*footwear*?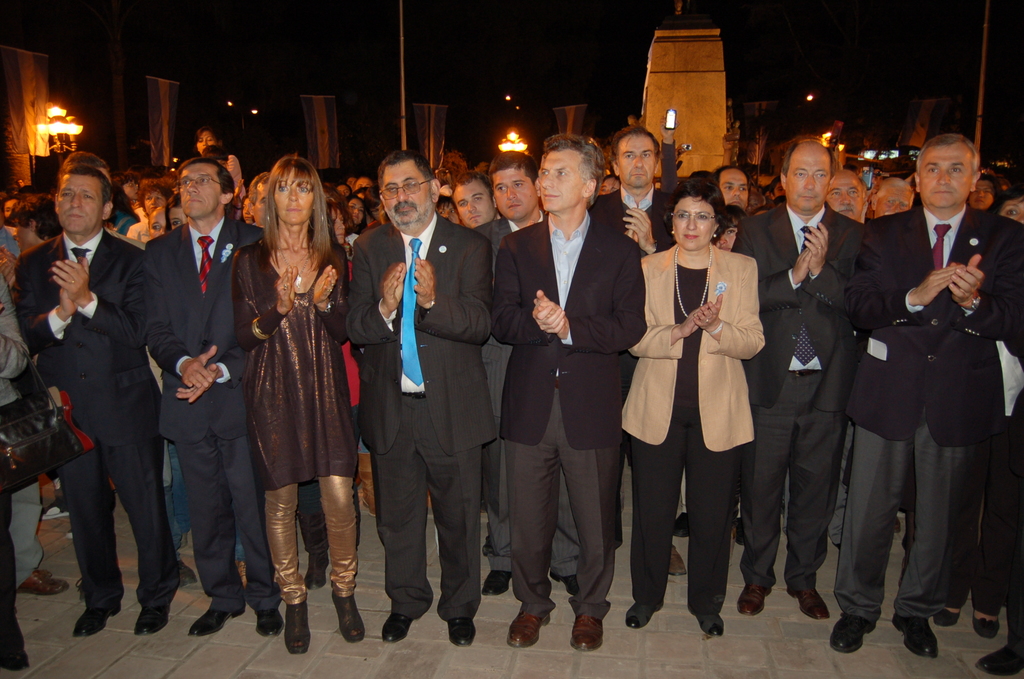
l=481, t=539, r=495, b=559
